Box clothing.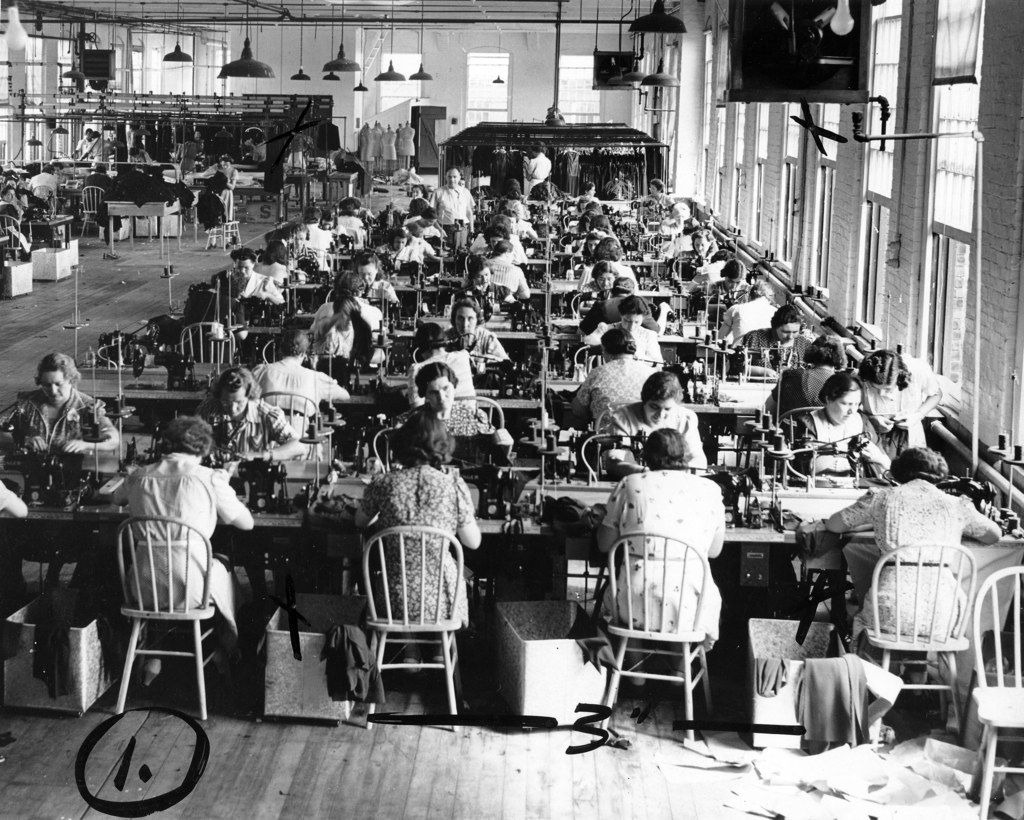
pyautogui.locateOnScreen(576, 318, 659, 364).
